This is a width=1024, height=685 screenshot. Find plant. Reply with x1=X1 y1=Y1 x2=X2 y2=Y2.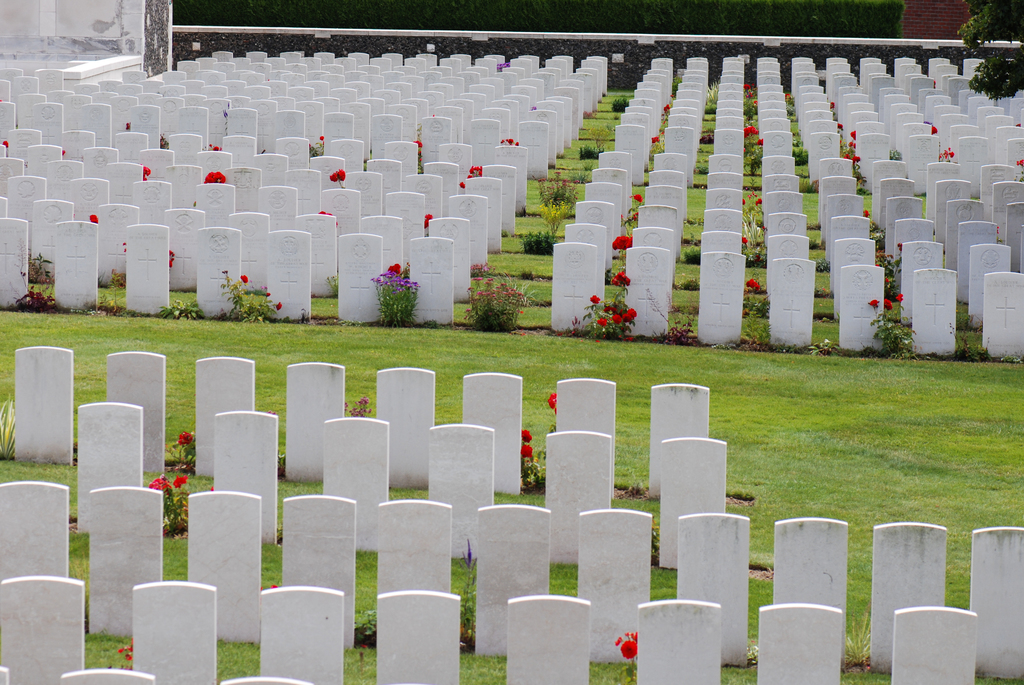
x1=463 y1=267 x2=532 y2=337.
